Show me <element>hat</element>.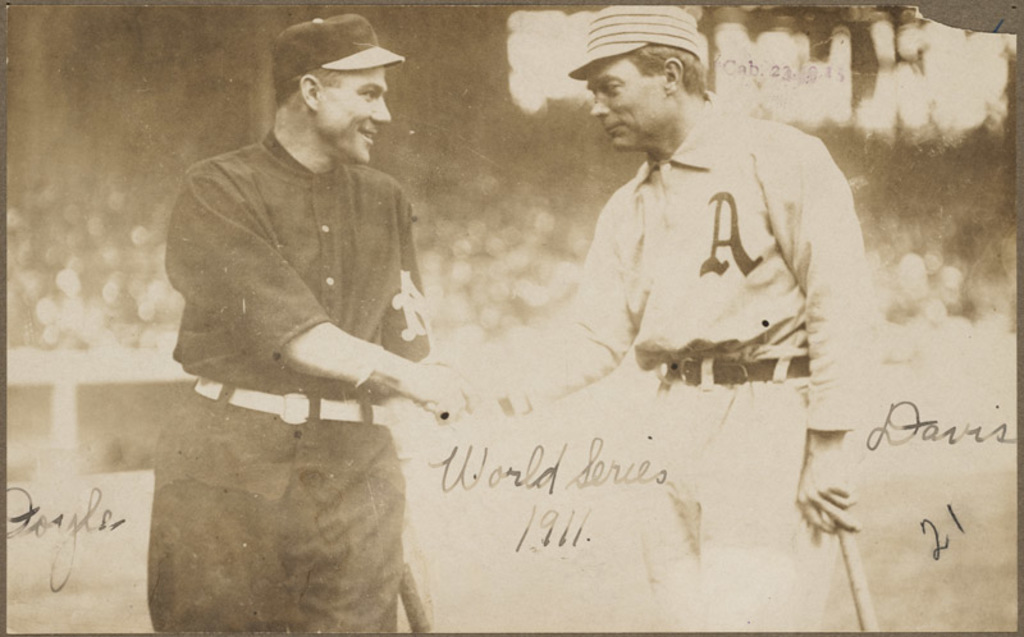
<element>hat</element> is here: {"left": 273, "top": 13, "right": 406, "bottom": 92}.
